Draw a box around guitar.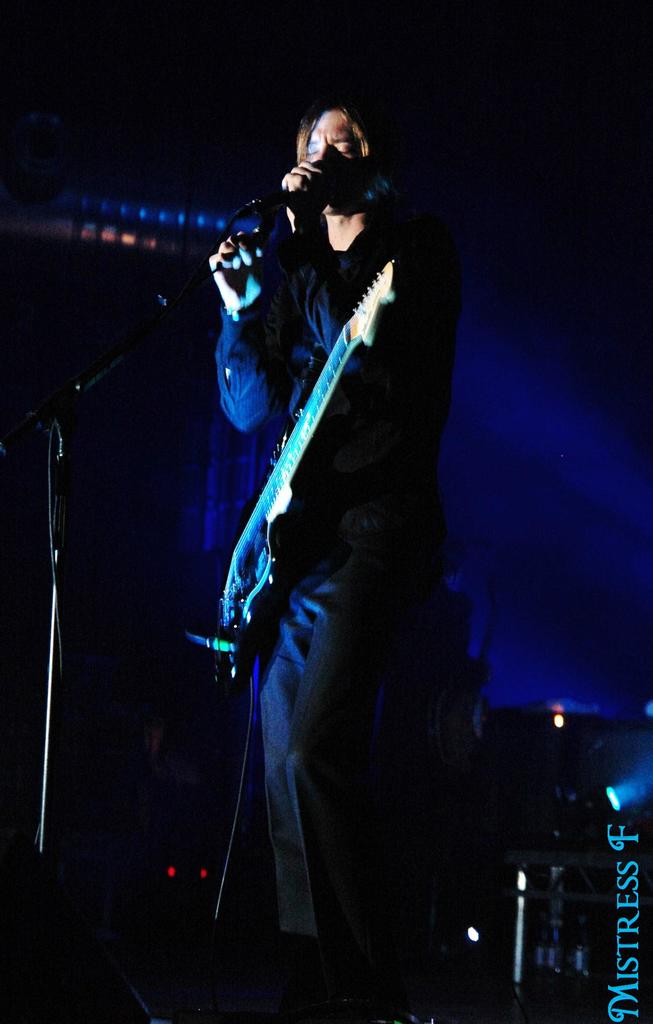
[203, 253, 410, 691].
